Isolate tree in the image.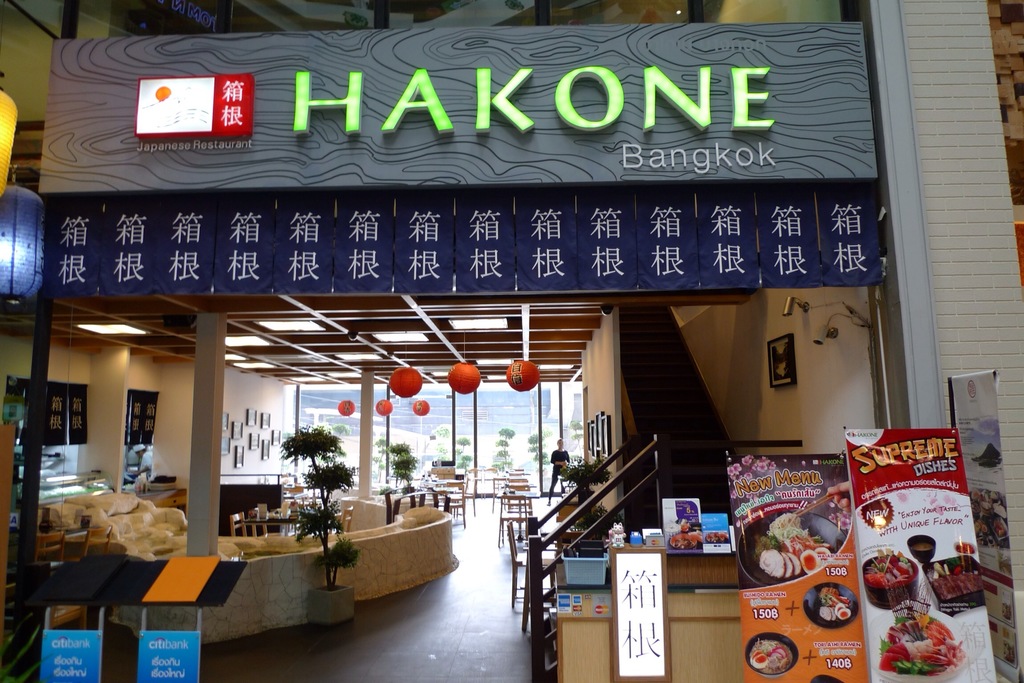
Isolated region: (left=280, top=422, right=356, bottom=593).
